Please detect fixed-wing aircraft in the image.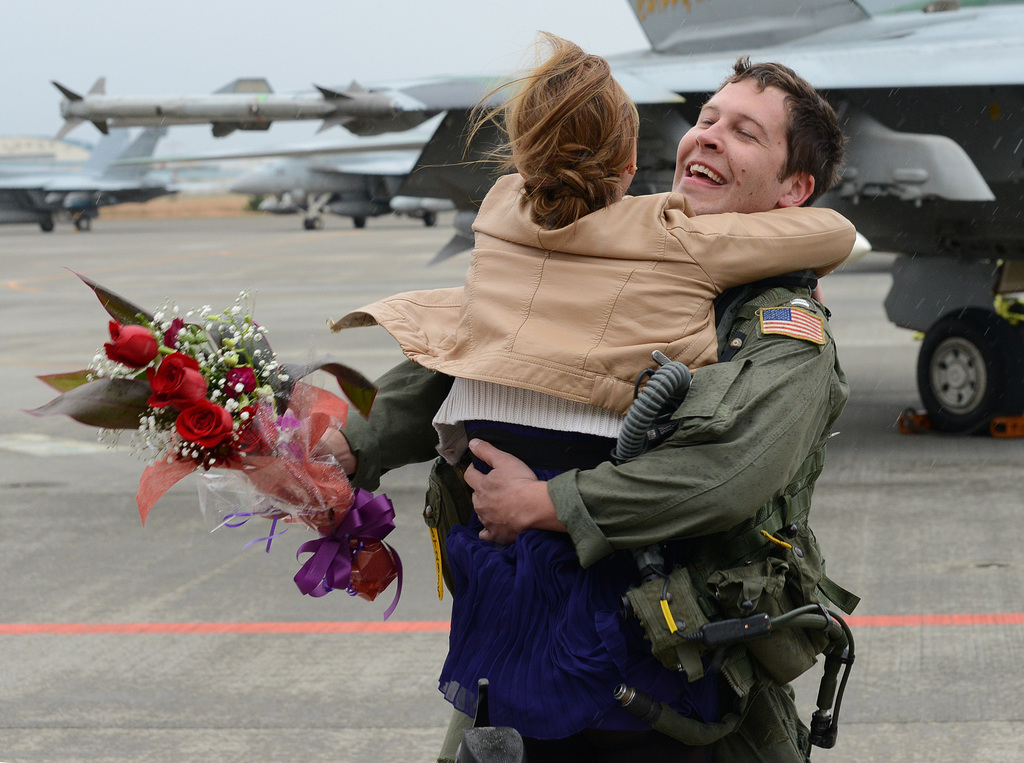
1:108:139:179.
